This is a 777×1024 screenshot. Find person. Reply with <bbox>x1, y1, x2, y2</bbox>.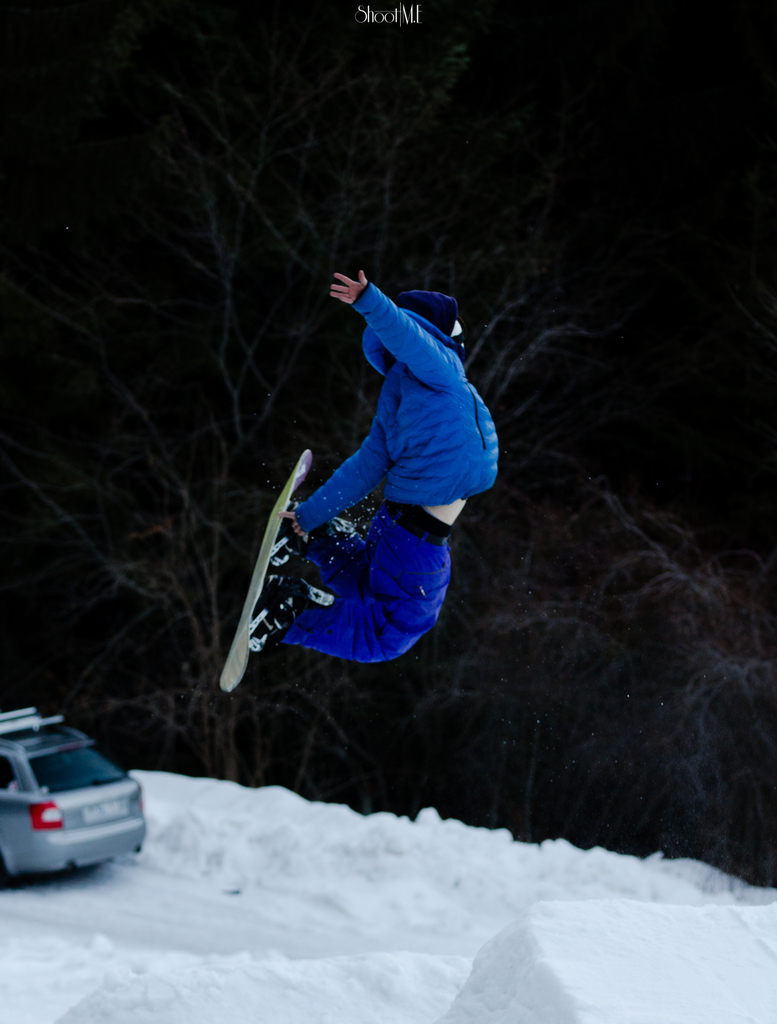
<bbox>228, 230, 489, 710</bbox>.
